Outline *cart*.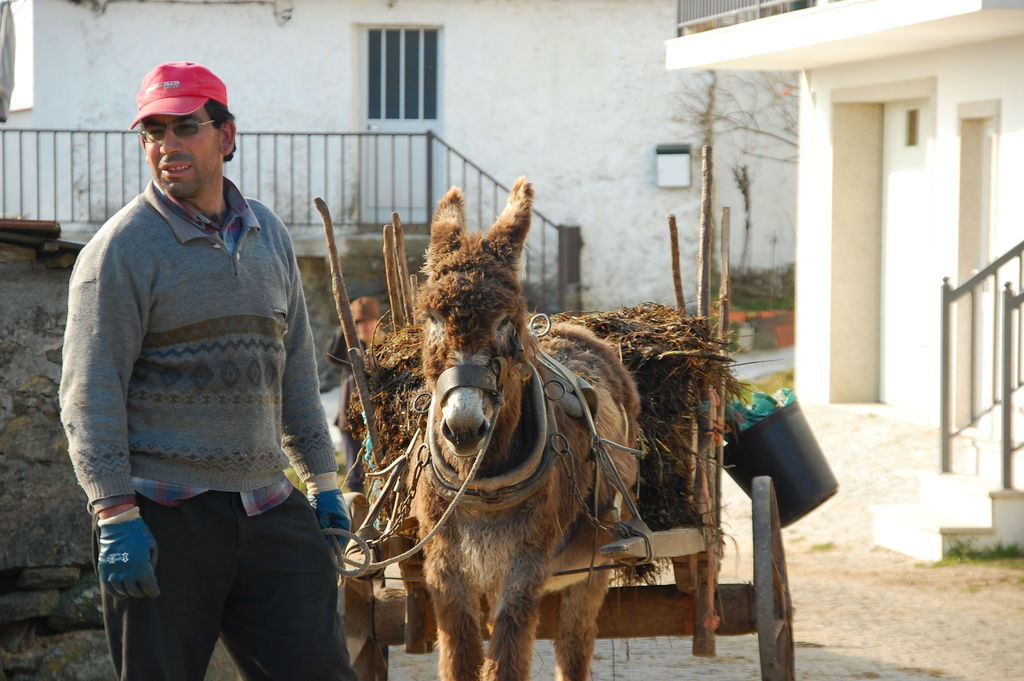
Outline: {"left": 316, "top": 143, "right": 795, "bottom": 680}.
